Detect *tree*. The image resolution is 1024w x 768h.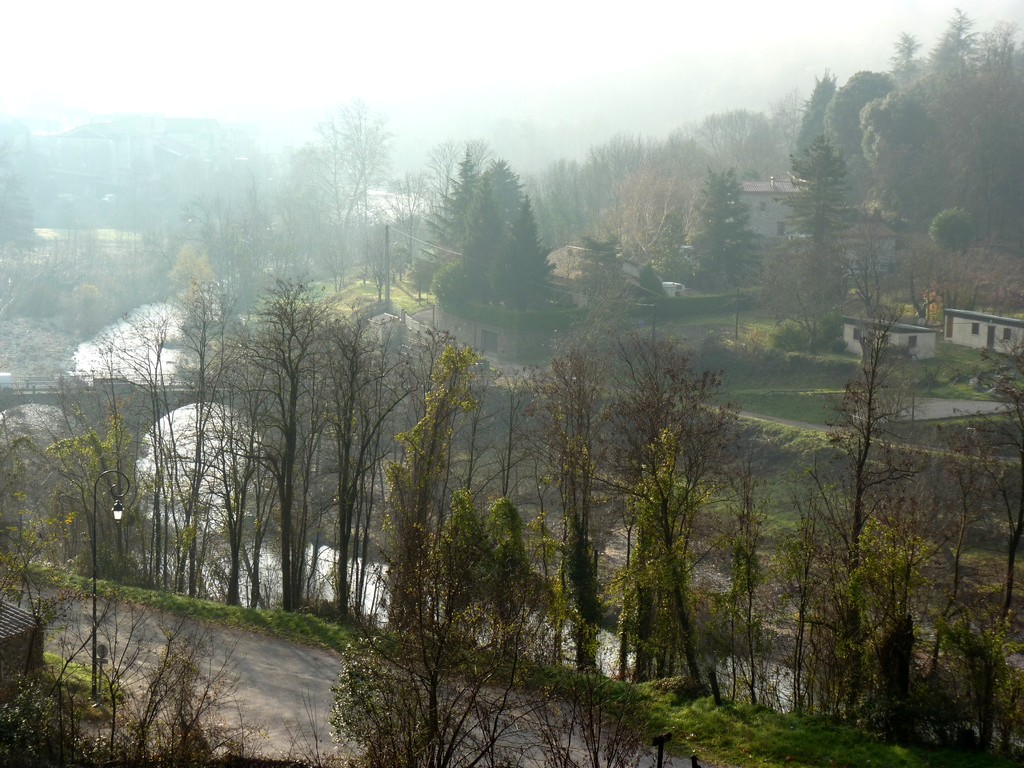
(x1=441, y1=237, x2=492, y2=323).
